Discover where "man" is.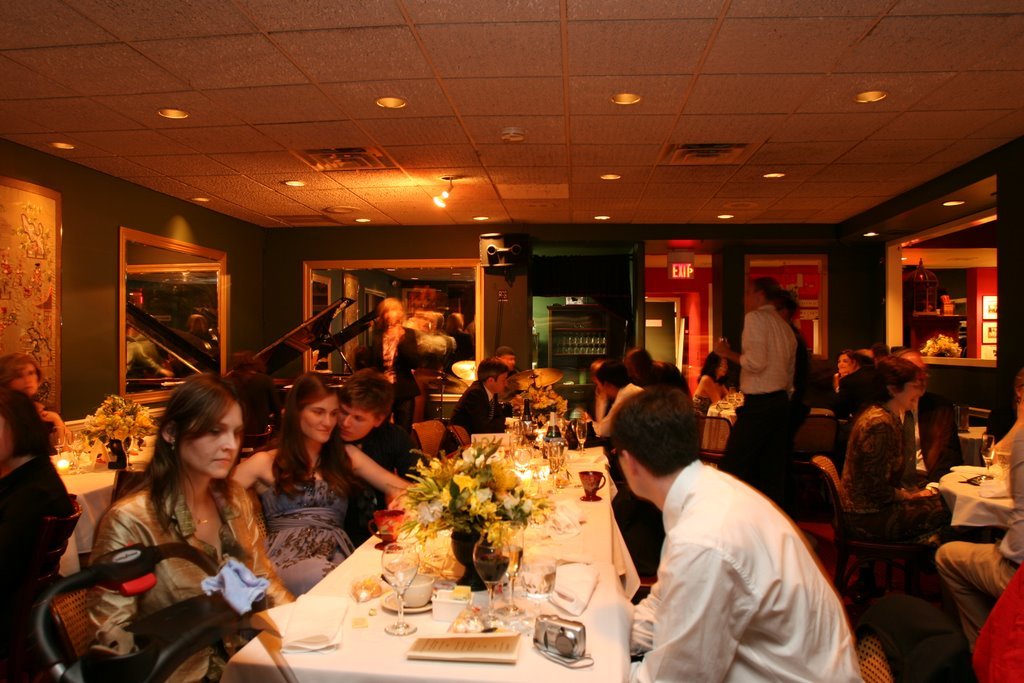
Discovered at <bbox>473, 342, 526, 396</bbox>.
